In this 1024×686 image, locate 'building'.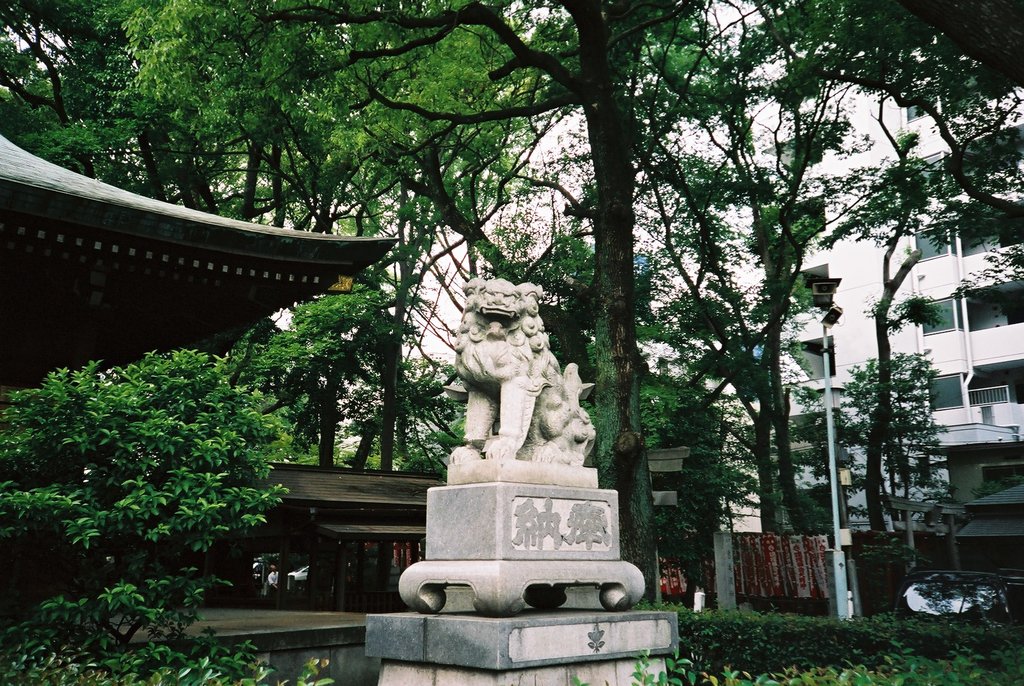
Bounding box: [x1=737, y1=46, x2=1023, y2=562].
